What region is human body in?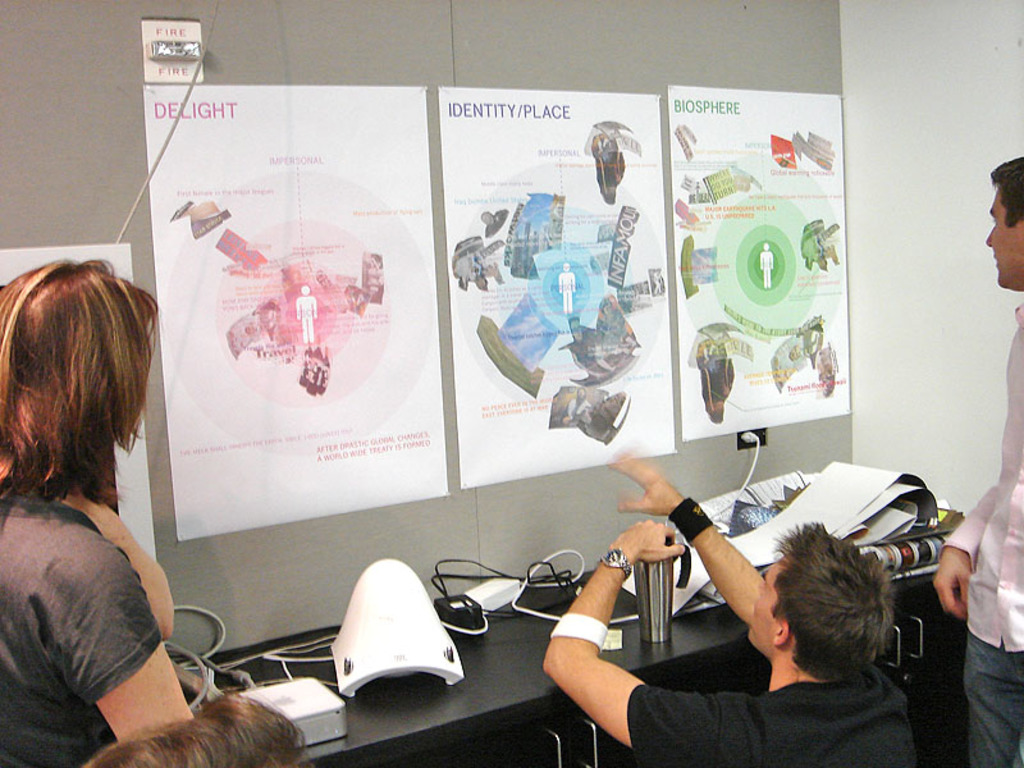
region(540, 451, 925, 767).
